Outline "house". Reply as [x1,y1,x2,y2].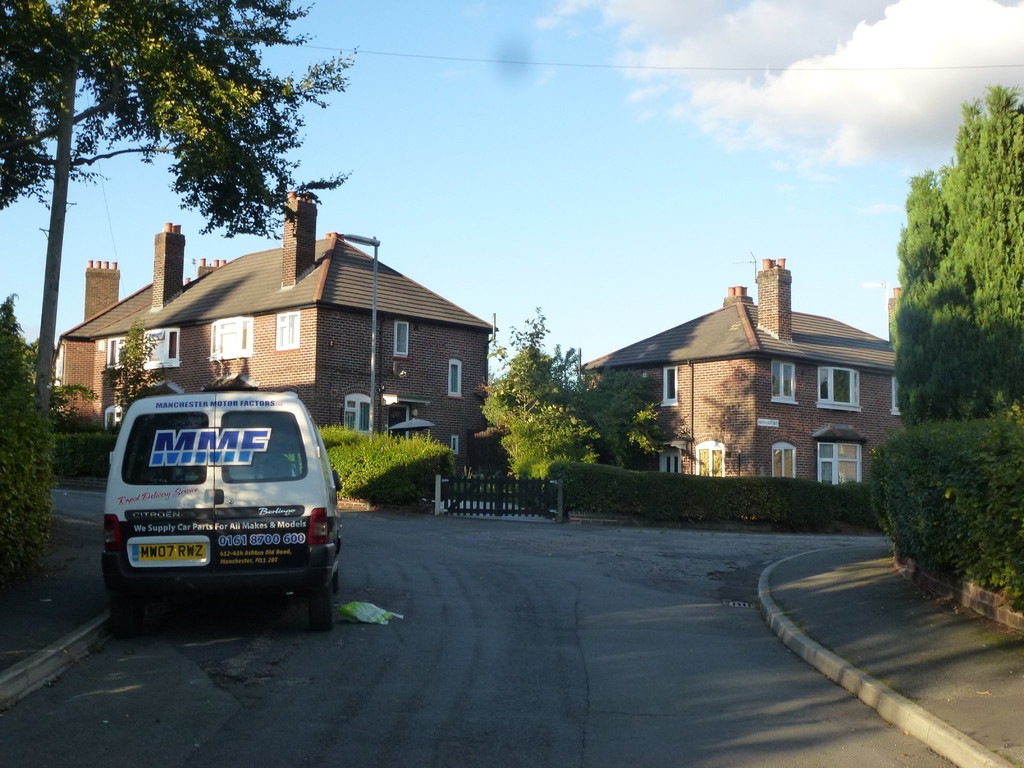
[557,254,895,513].
